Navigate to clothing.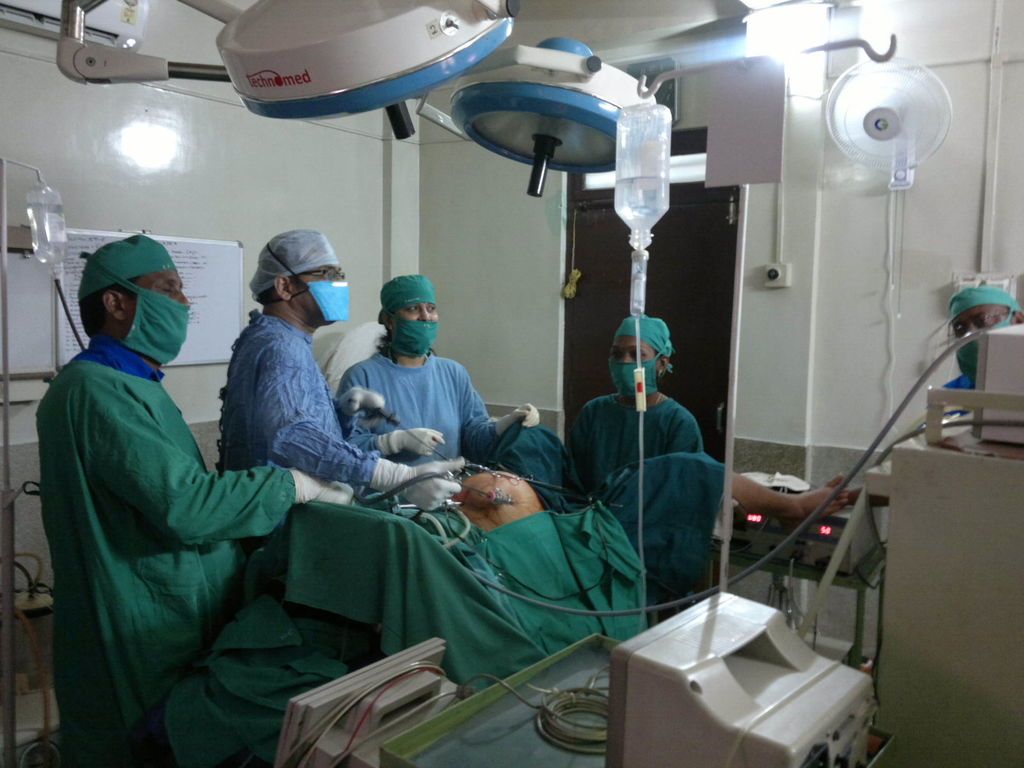
Navigation target: [28,231,314,751].
